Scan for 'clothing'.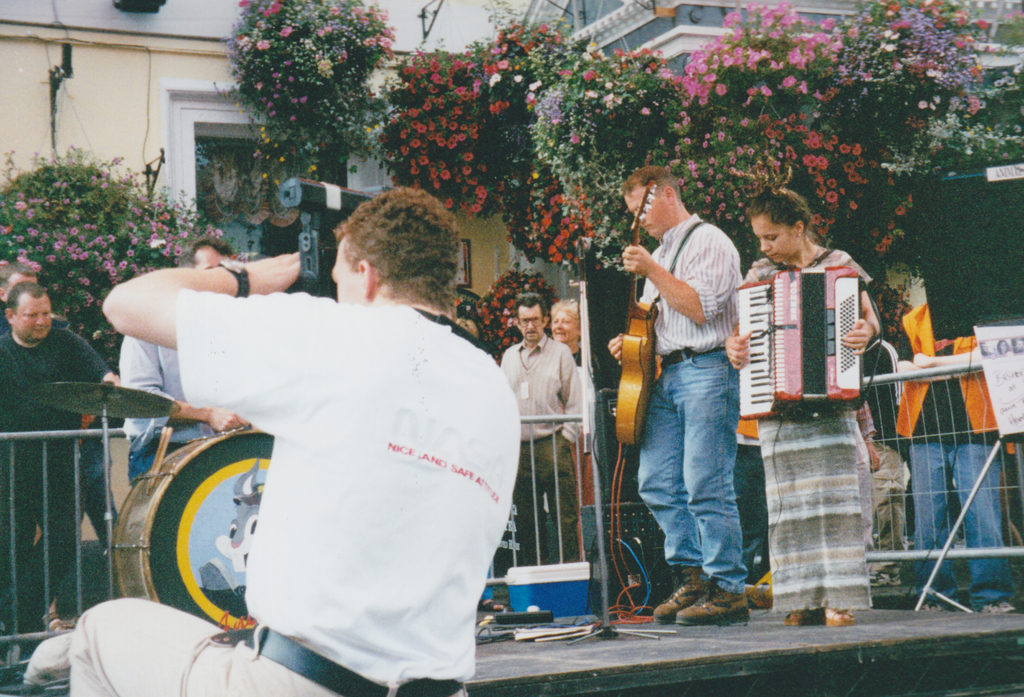
Scan result: [left=498, top=332, right=582, bottom=562].
